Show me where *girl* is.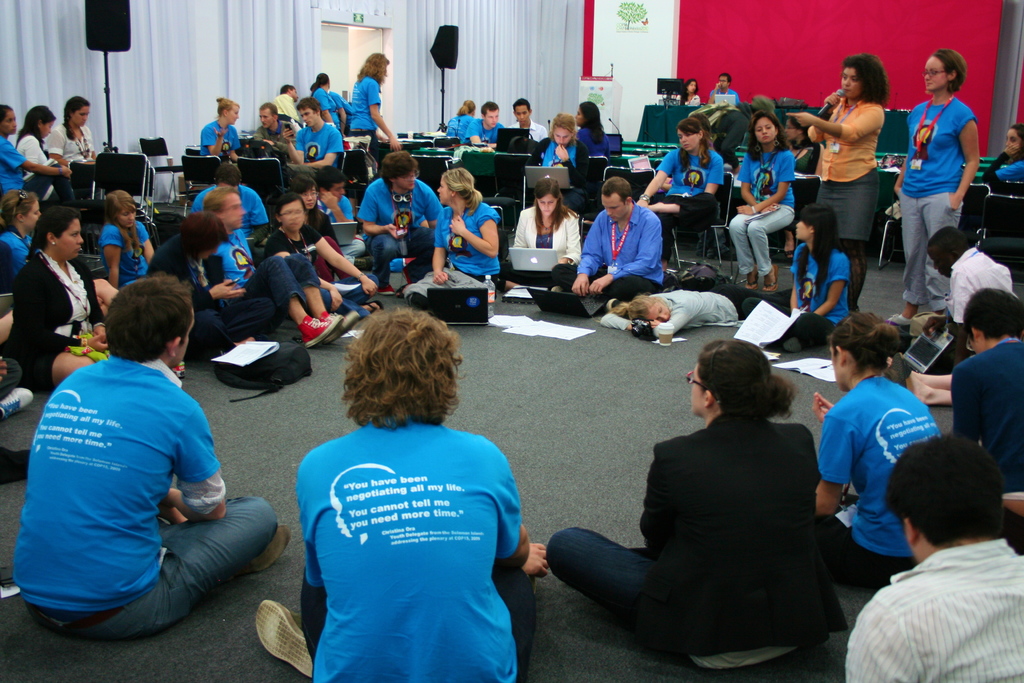
*girl* is at l=11, t=103, r=49, b=189.
